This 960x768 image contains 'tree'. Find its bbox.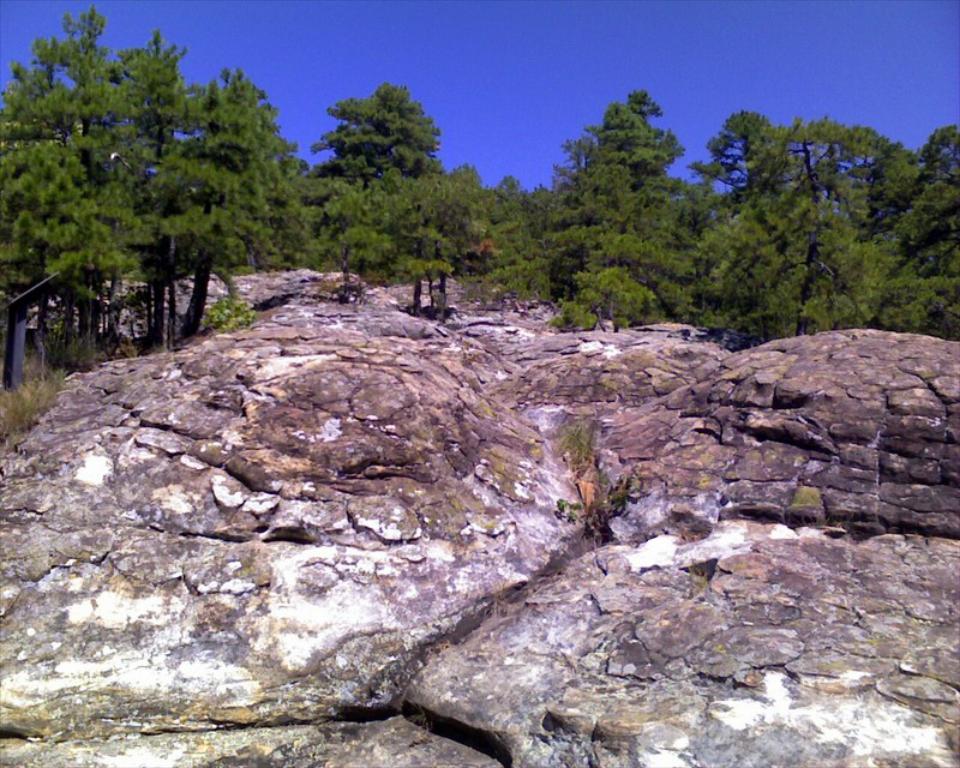
<bbox>304, 180, 439, 287</bbox>.
